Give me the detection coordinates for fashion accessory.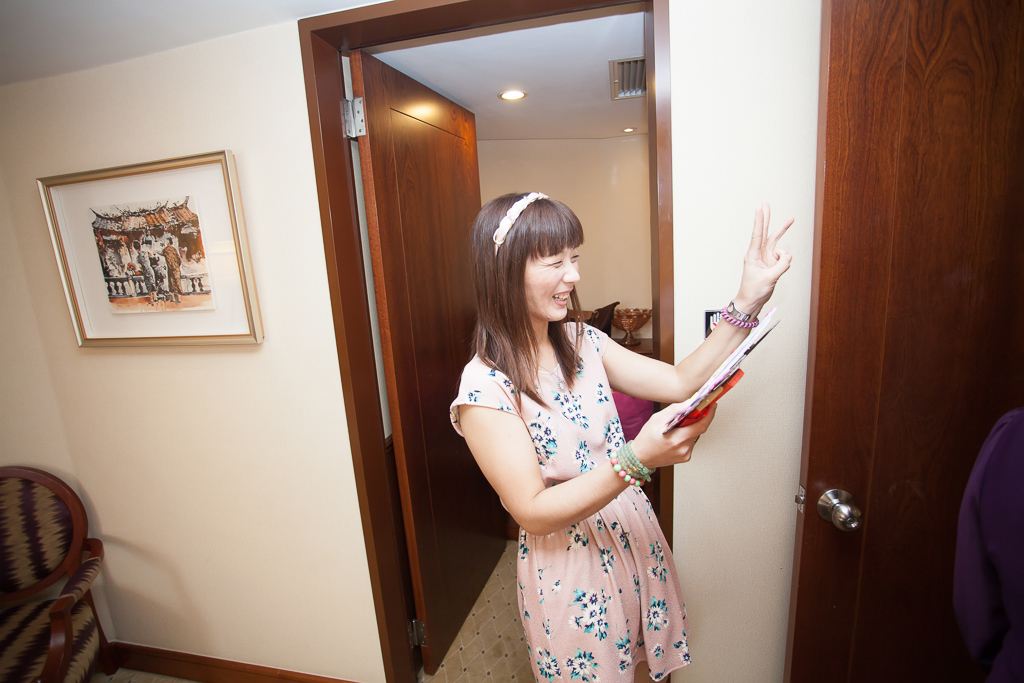
pyautogui.locateOnScreen(724, 296, 754, 321).
